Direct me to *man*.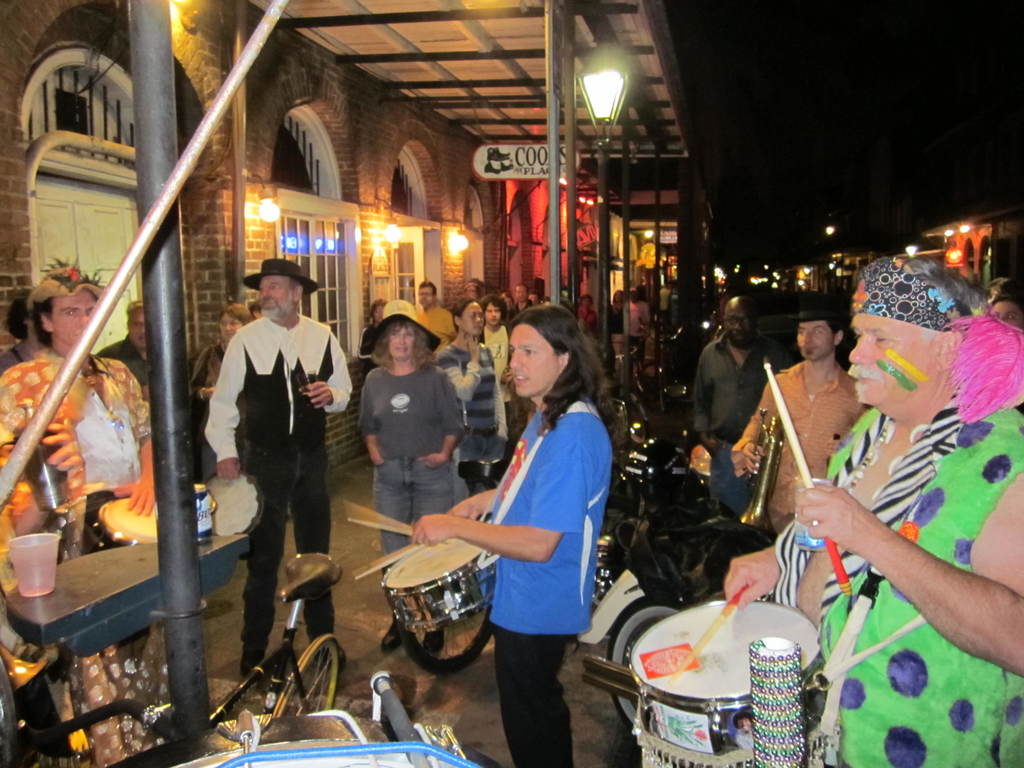
Direction: {"left": 416, "top": 284, "right": 461, "bottom": 355}.
